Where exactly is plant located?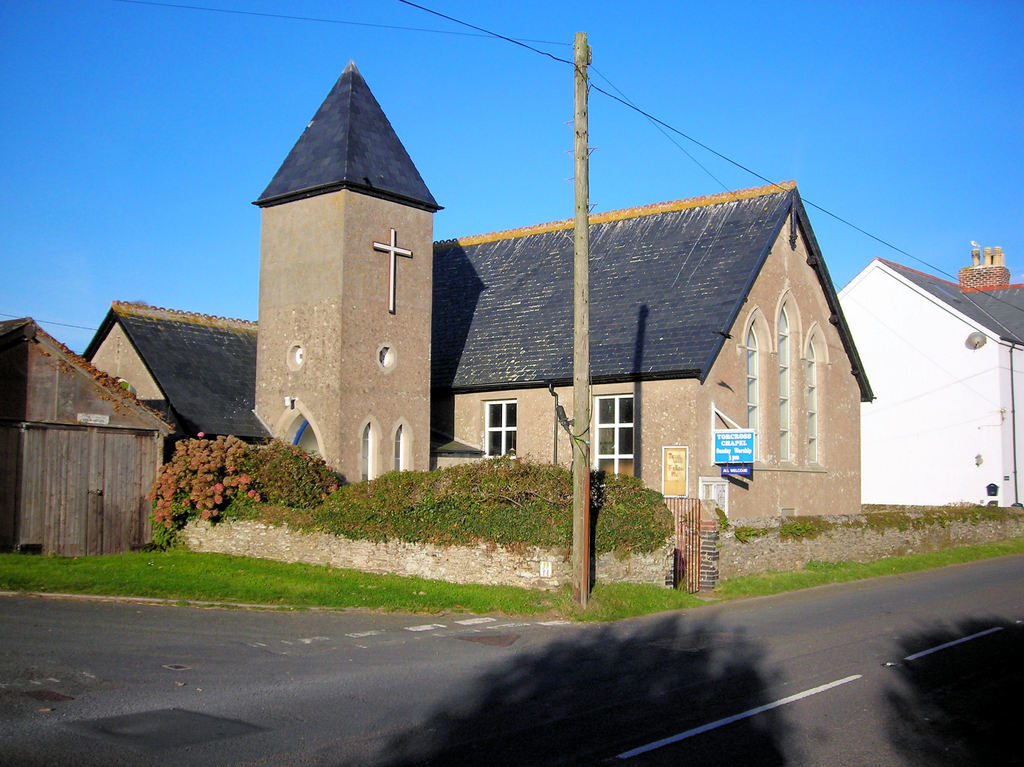
Its bounding box is x1=968, y1=508, x2=1002, y2=525.
